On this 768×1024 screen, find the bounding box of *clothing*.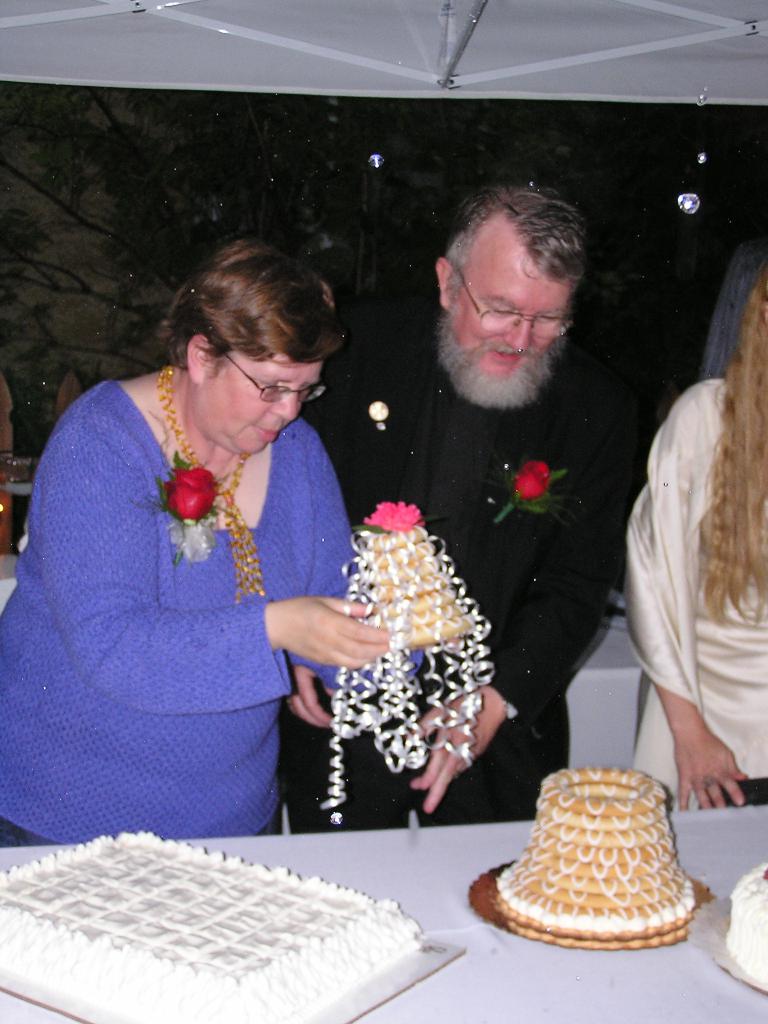
Bounding box: locate(618, 378, 767, 809).
